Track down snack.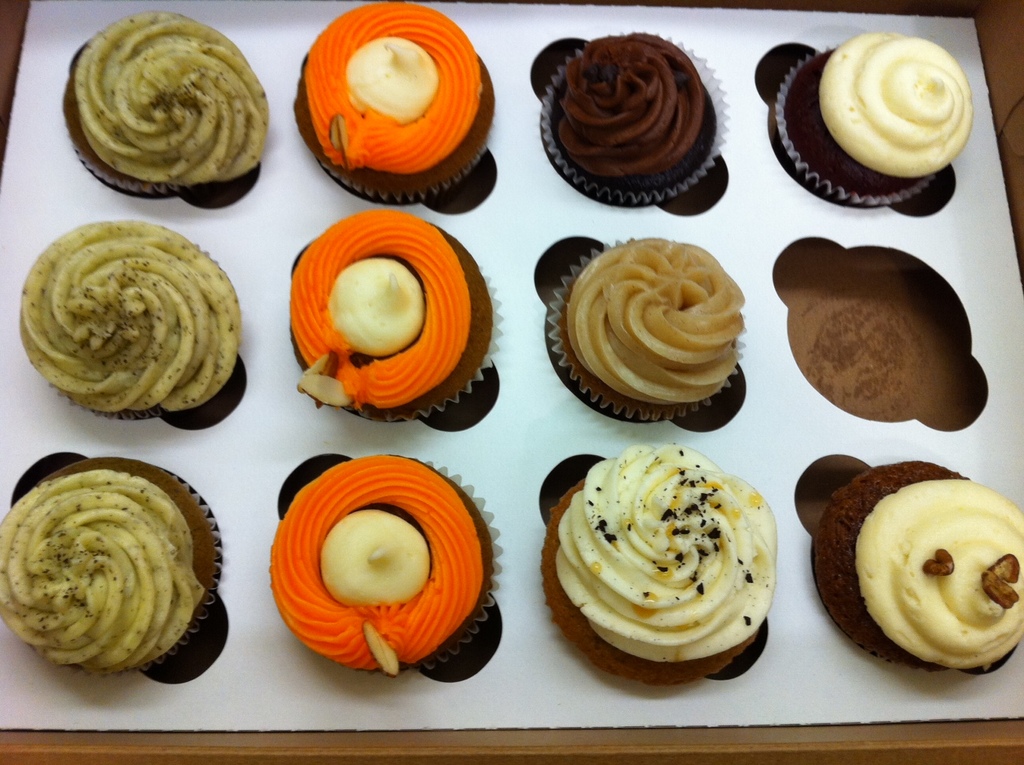
Tracked to [left=765, top=236, right=993, bottom=433].
